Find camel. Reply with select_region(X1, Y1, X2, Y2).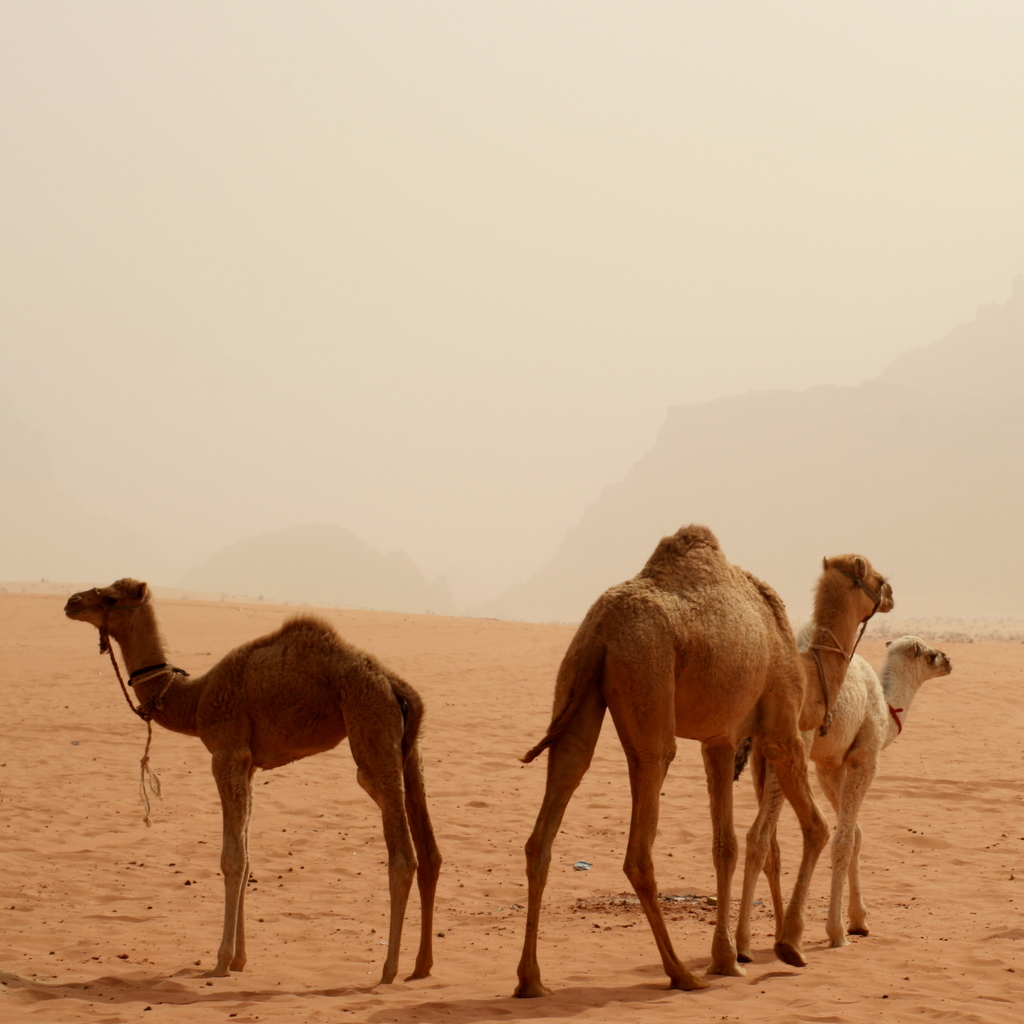
select_region(737, 623, 952, 964).
